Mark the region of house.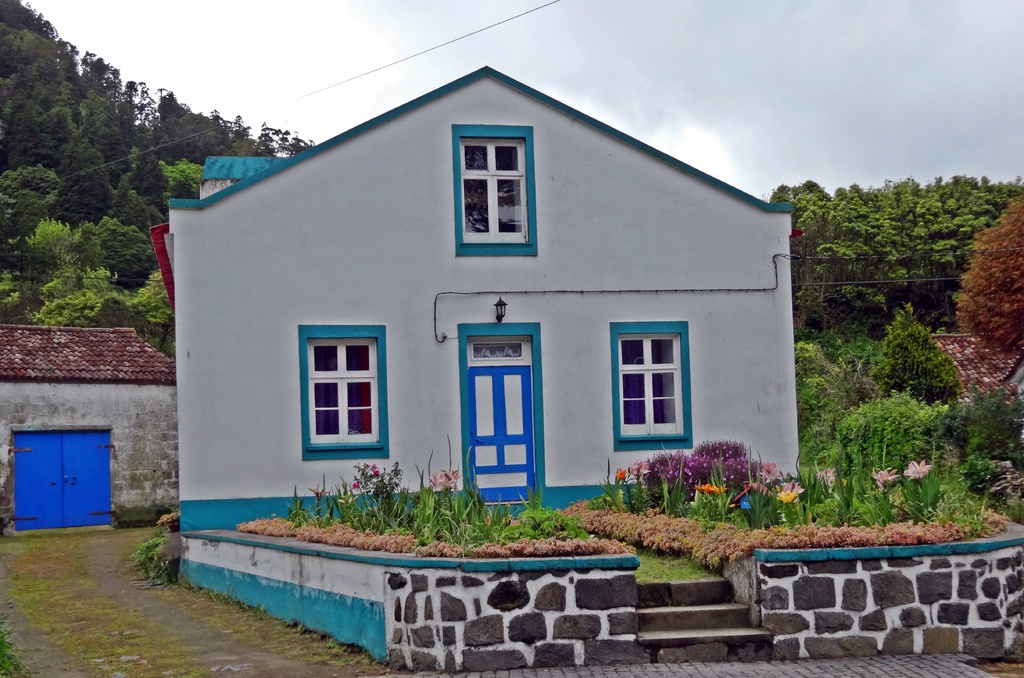
Region: Rect(126, 61, 1023, 674).
